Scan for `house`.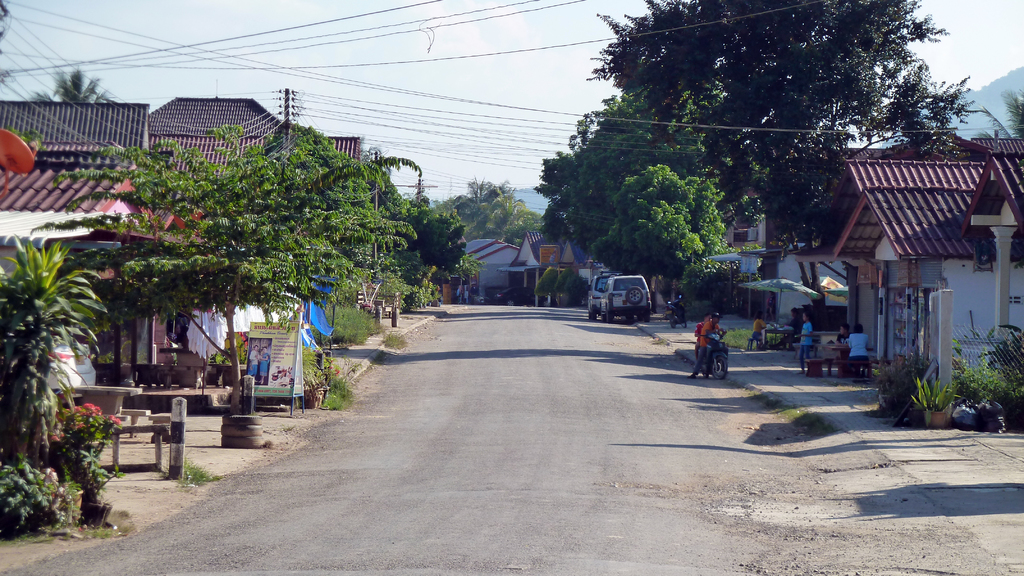
Scan result: crop(144, 93, 368, 298).
